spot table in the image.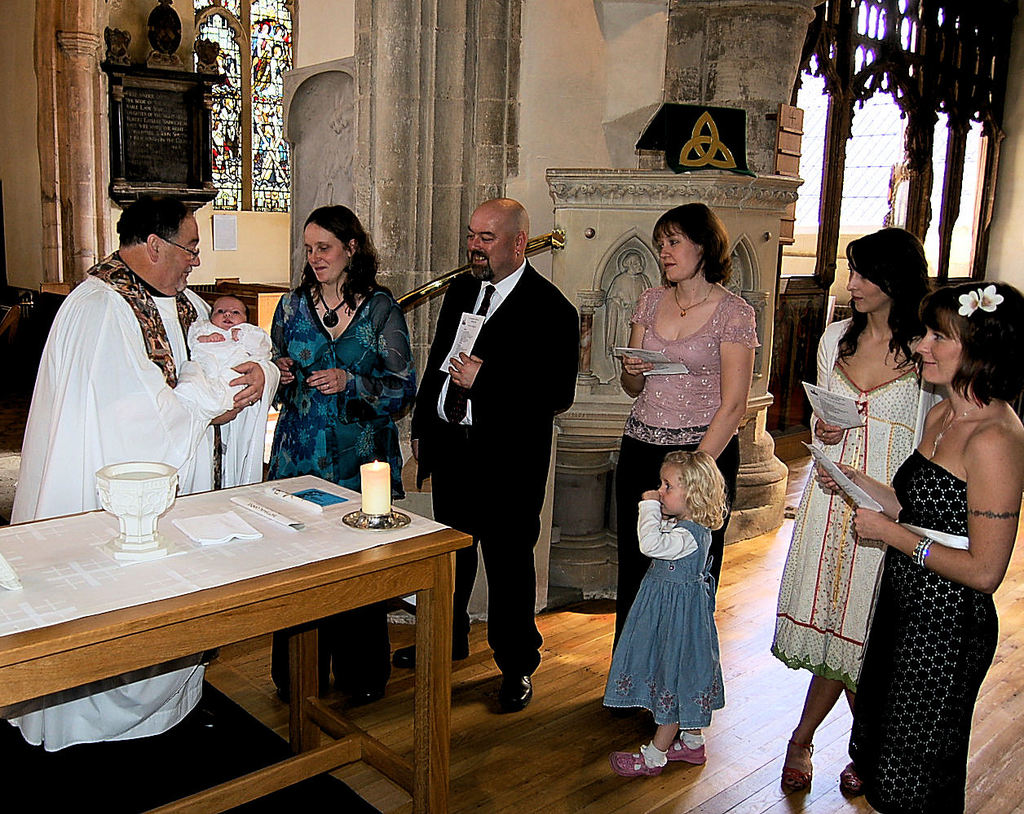
table found at (20,460,474,793).
